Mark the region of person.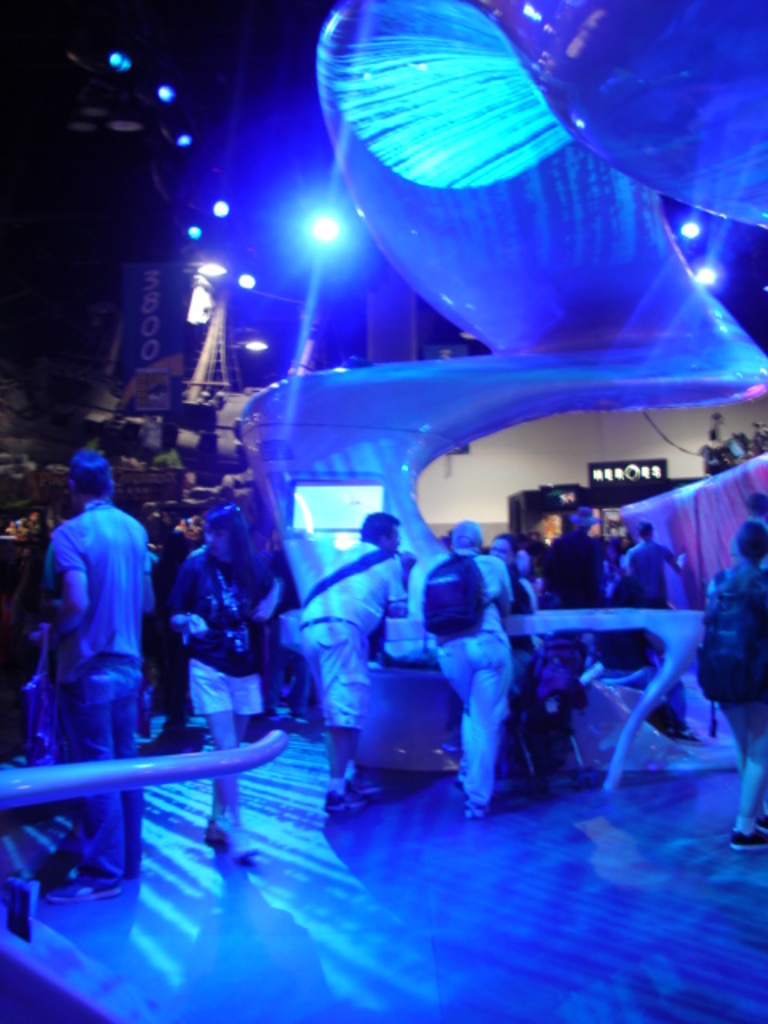
Region: x1=168 y1=498 x2=277 y2=867.
